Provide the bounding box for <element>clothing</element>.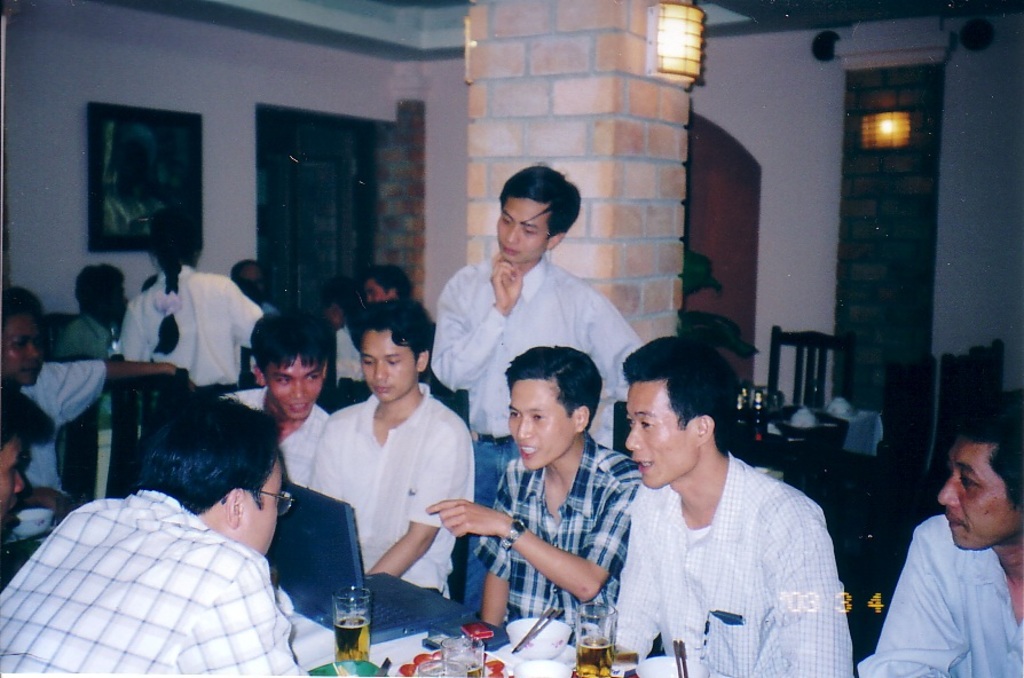
BBox(604, 429, 862, 663).
